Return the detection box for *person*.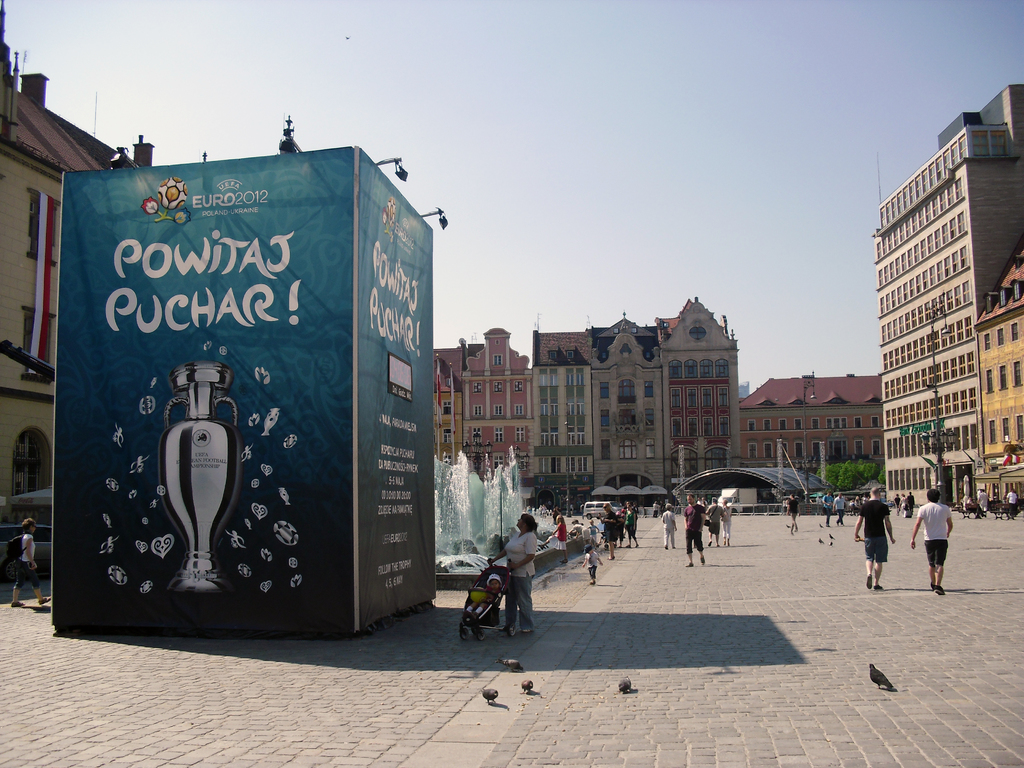
<bbox>908, 487, 954, 601</bbox>.
